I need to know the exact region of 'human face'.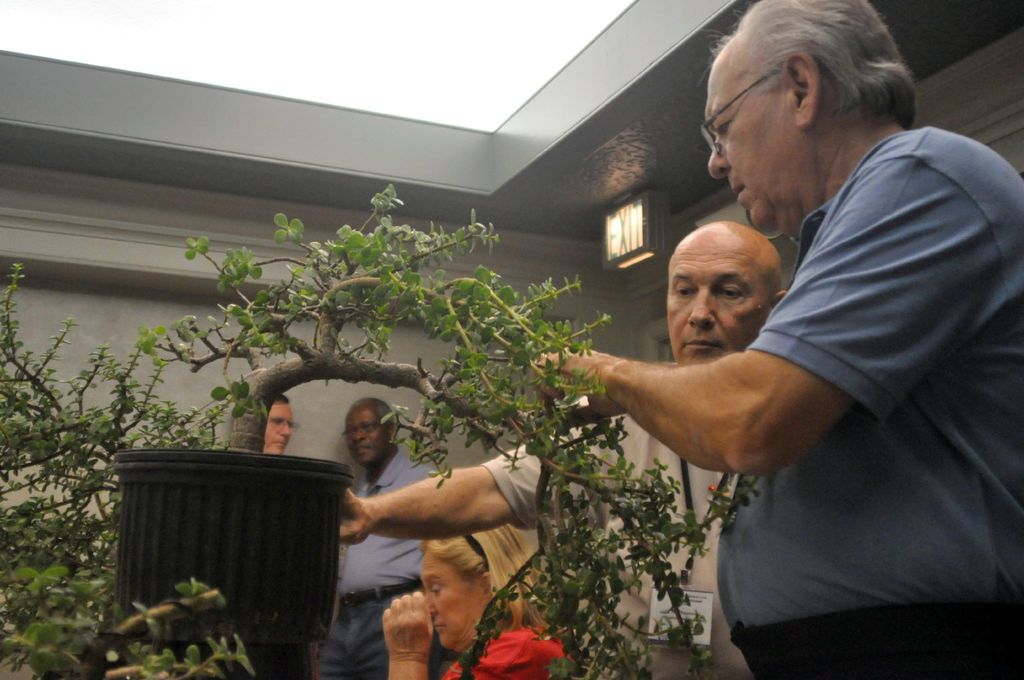
Region: 416:549:471:647.
